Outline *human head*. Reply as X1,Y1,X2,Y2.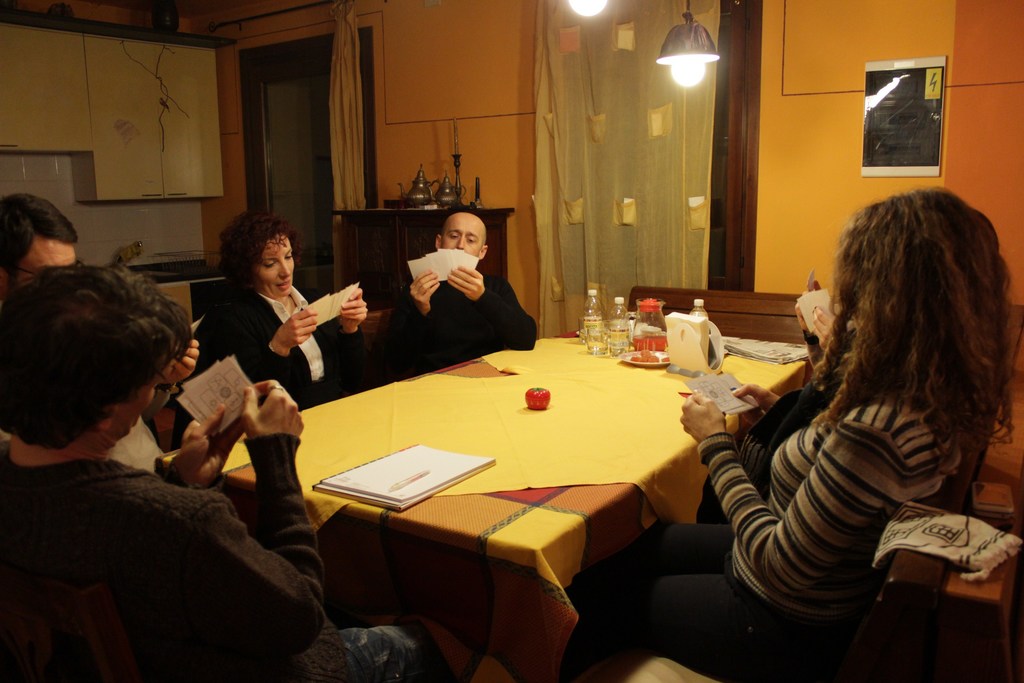
9,249,204,483.
